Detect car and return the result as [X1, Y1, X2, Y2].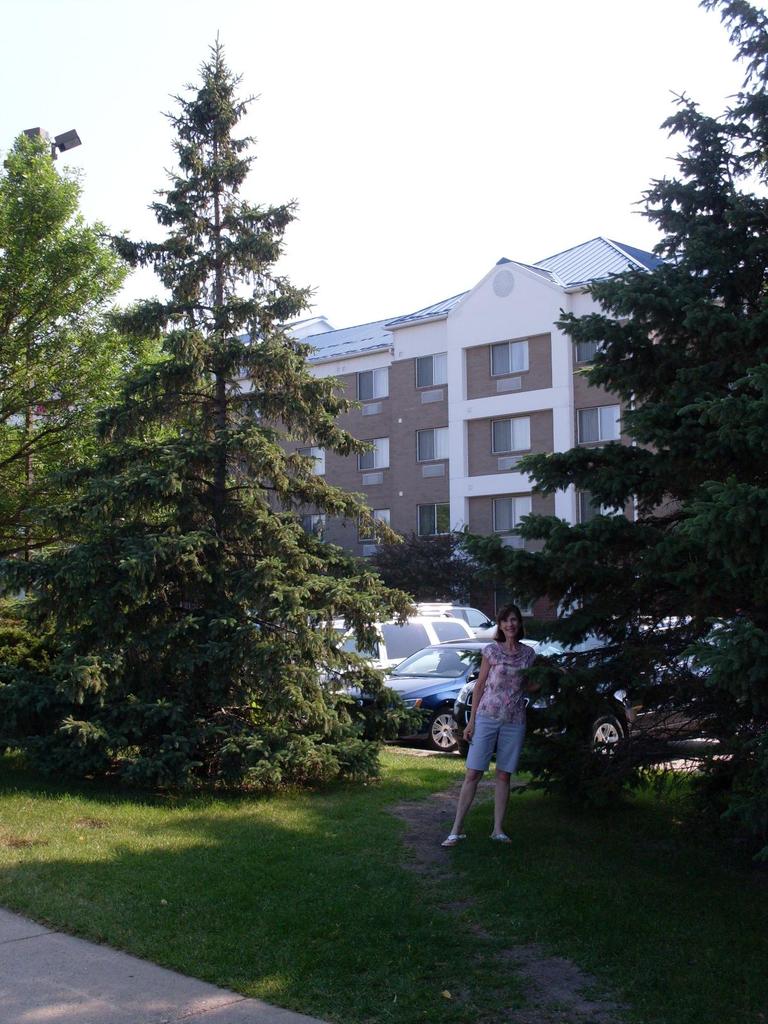
[306, 614, 474, 698].
